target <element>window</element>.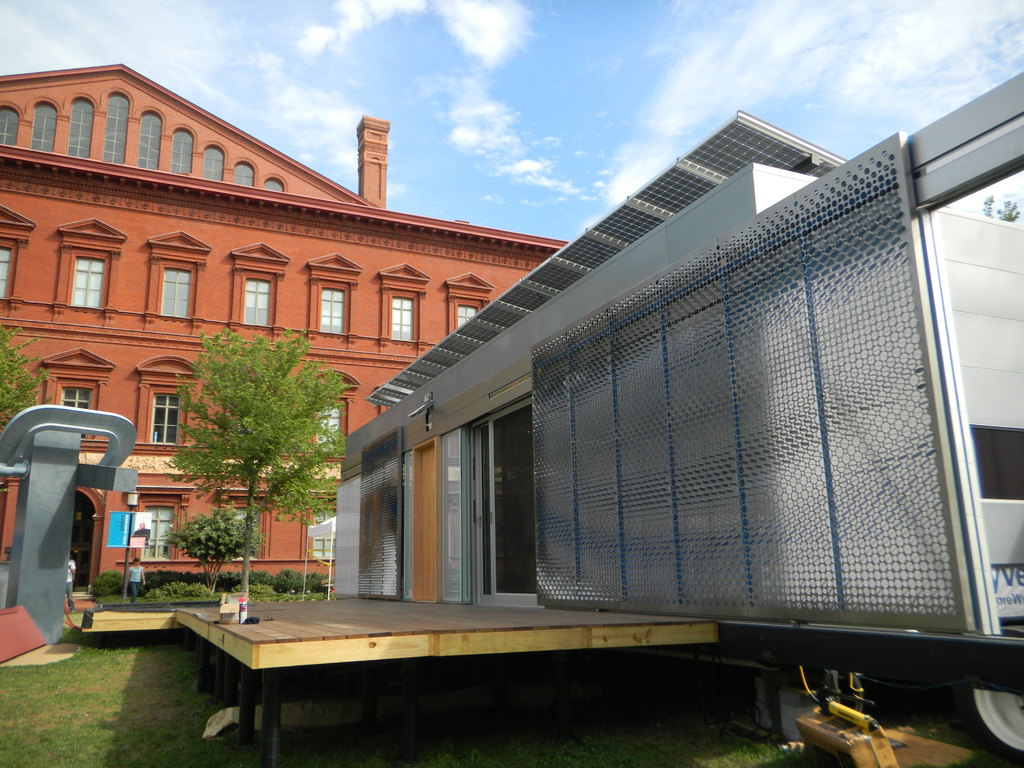
Target region: Rect(128, 360, 209, 467).
